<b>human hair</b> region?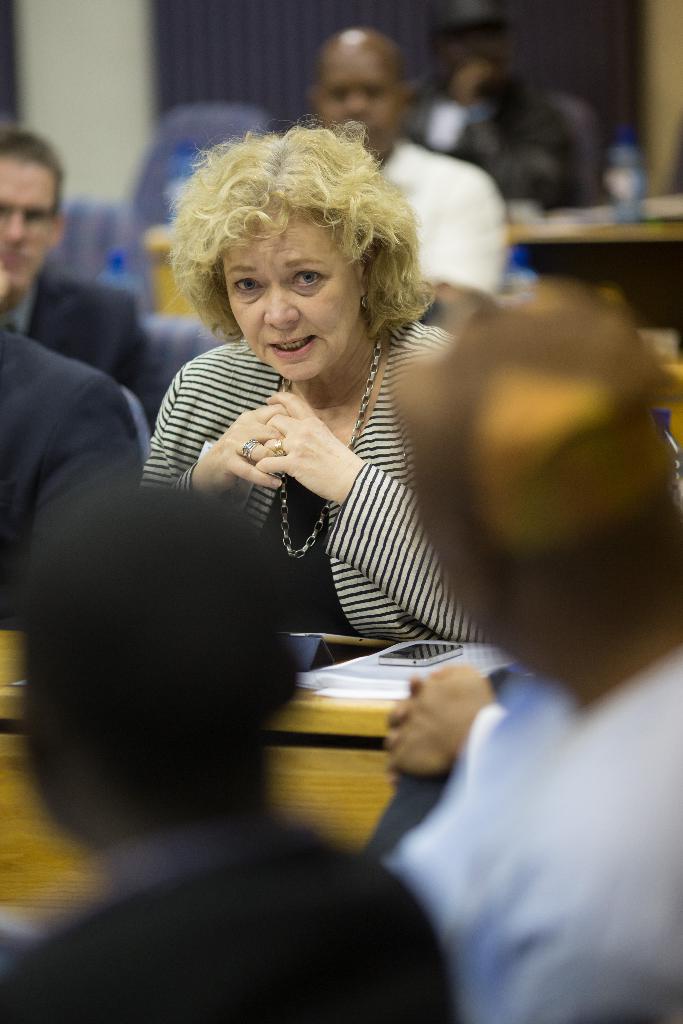
BBox(390, 302, 682, 676)
